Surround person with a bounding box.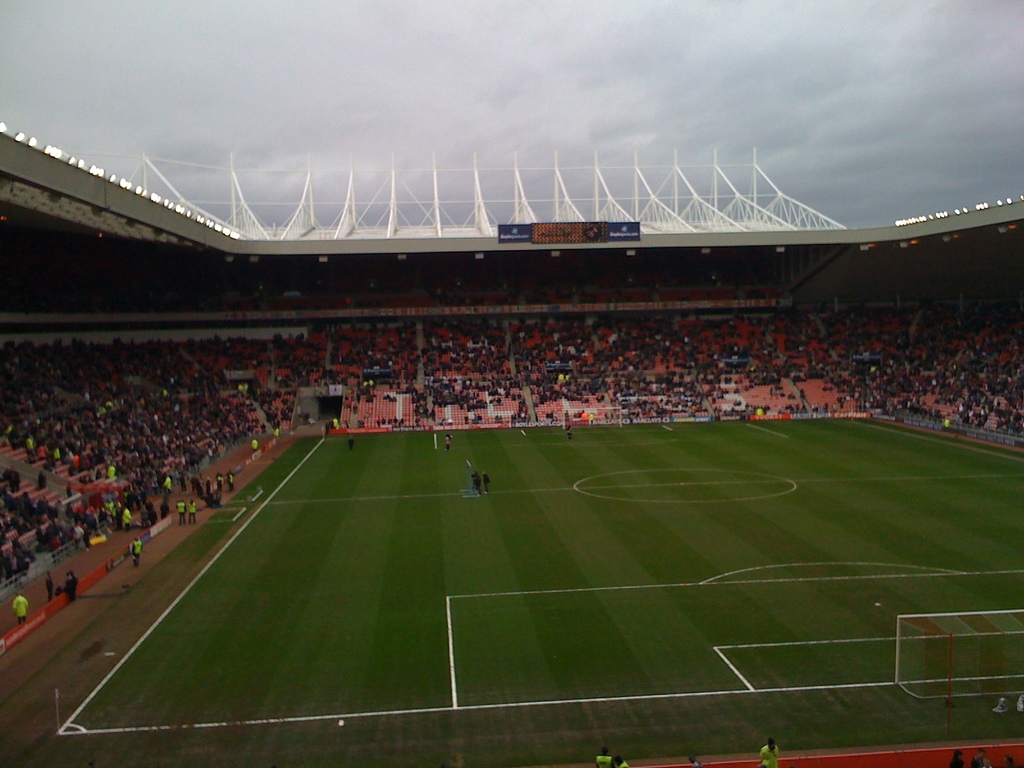
972, 748, 989, 767.
